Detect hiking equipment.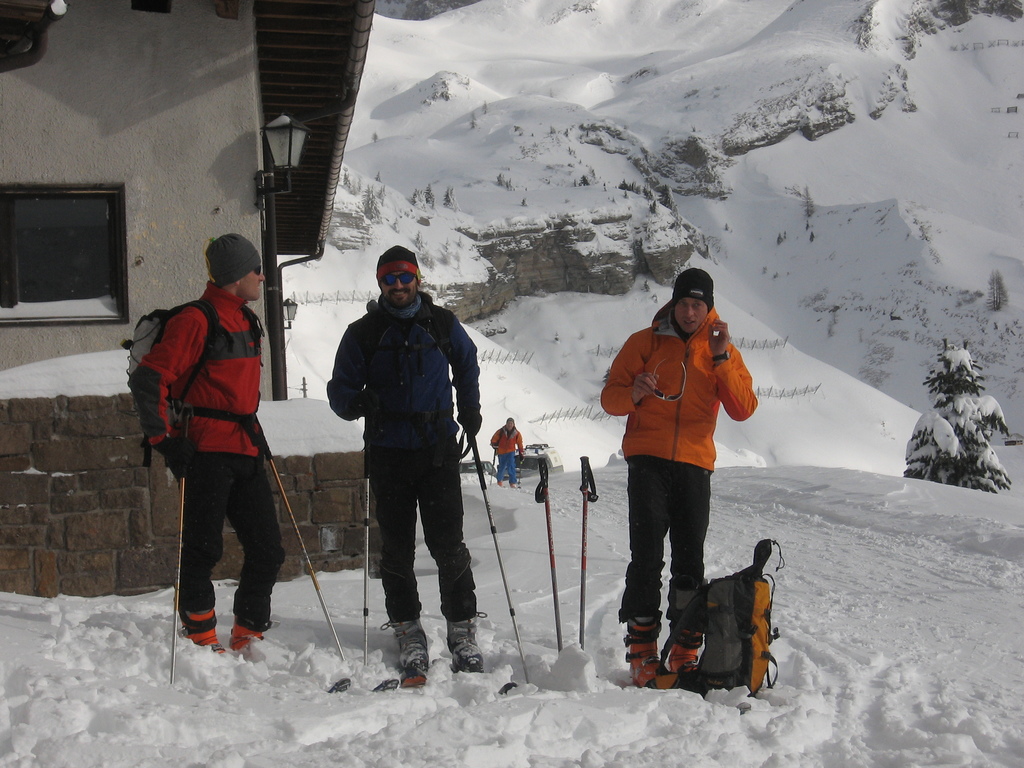
Detected at (508, 483, 516, 489).
